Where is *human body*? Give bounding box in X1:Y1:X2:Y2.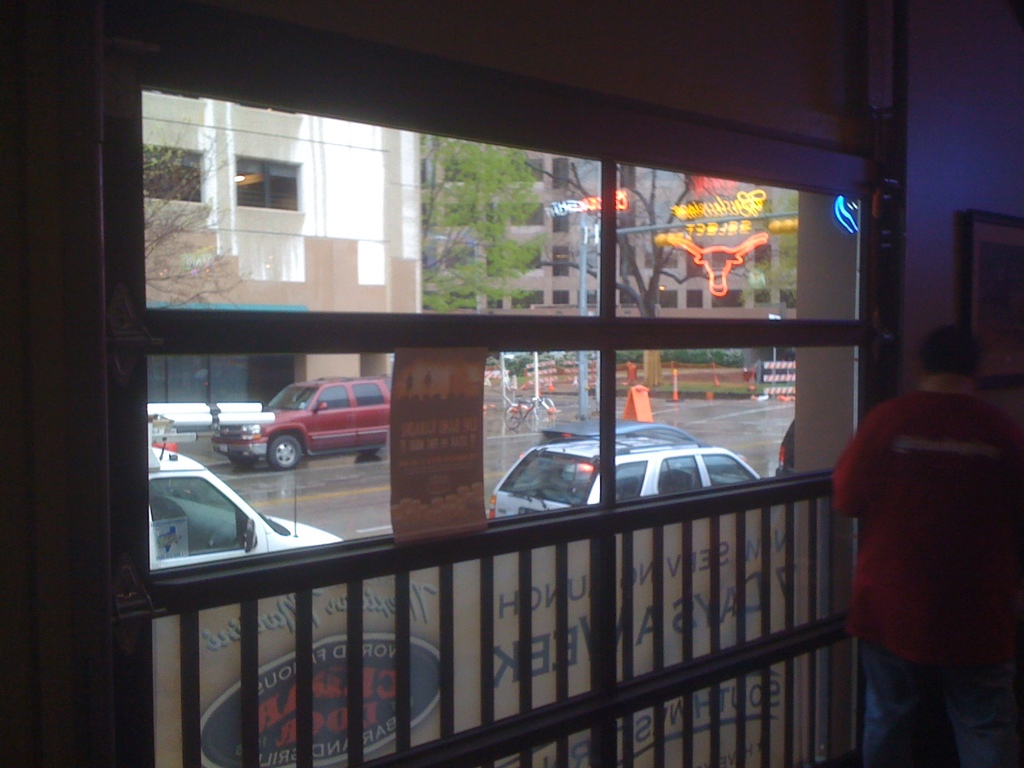
829:317:1018:735.
